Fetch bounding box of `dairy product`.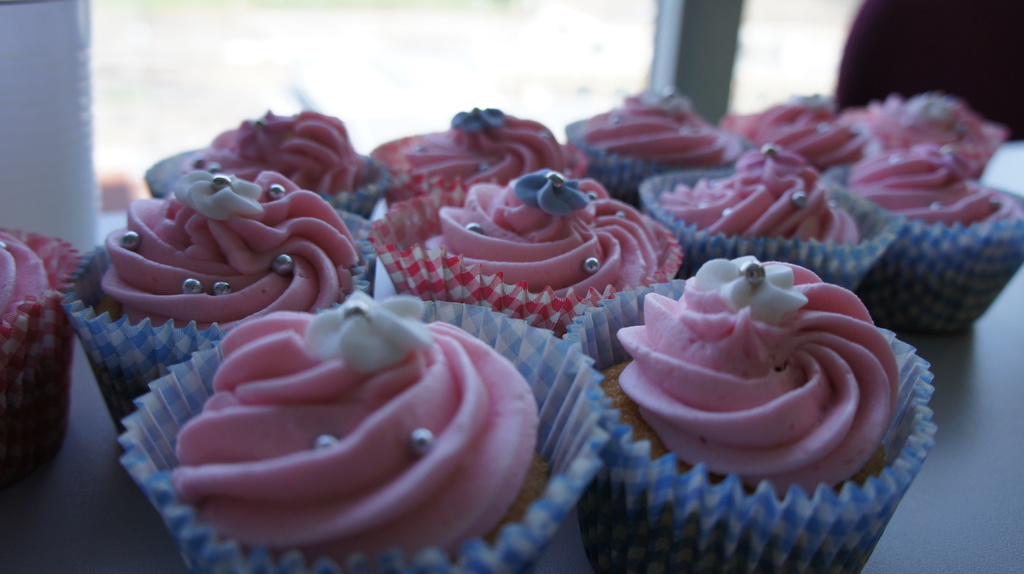
Bbox: l=445, t=164, r=639, b=307.
